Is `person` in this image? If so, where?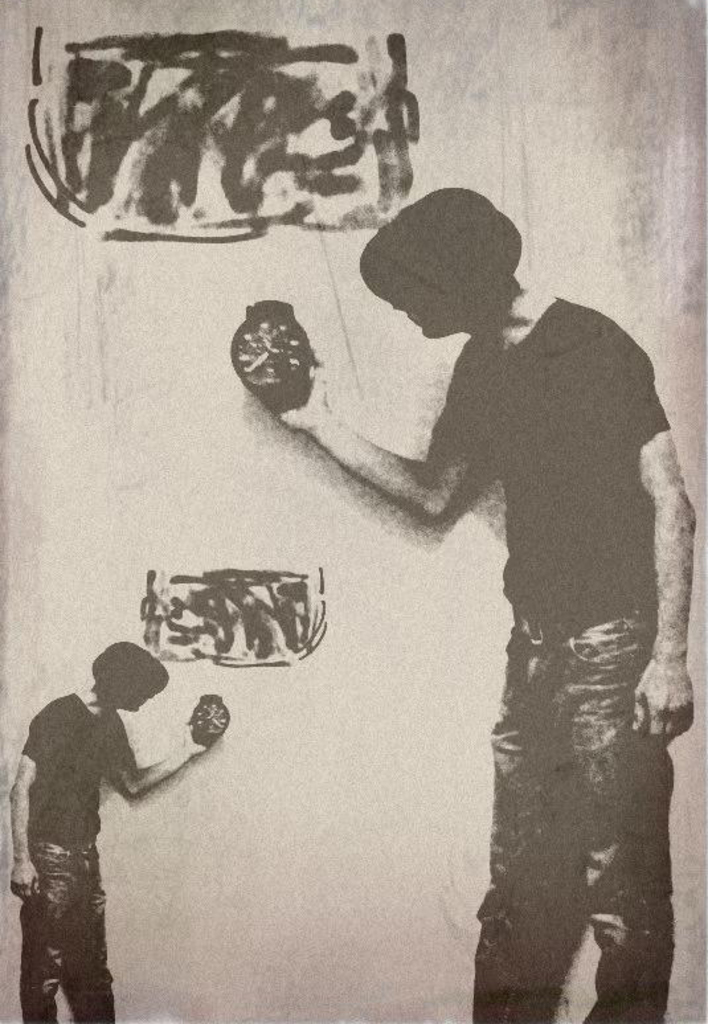
Yes, at x1=229 y1=179 x2=695 y2=1021.
